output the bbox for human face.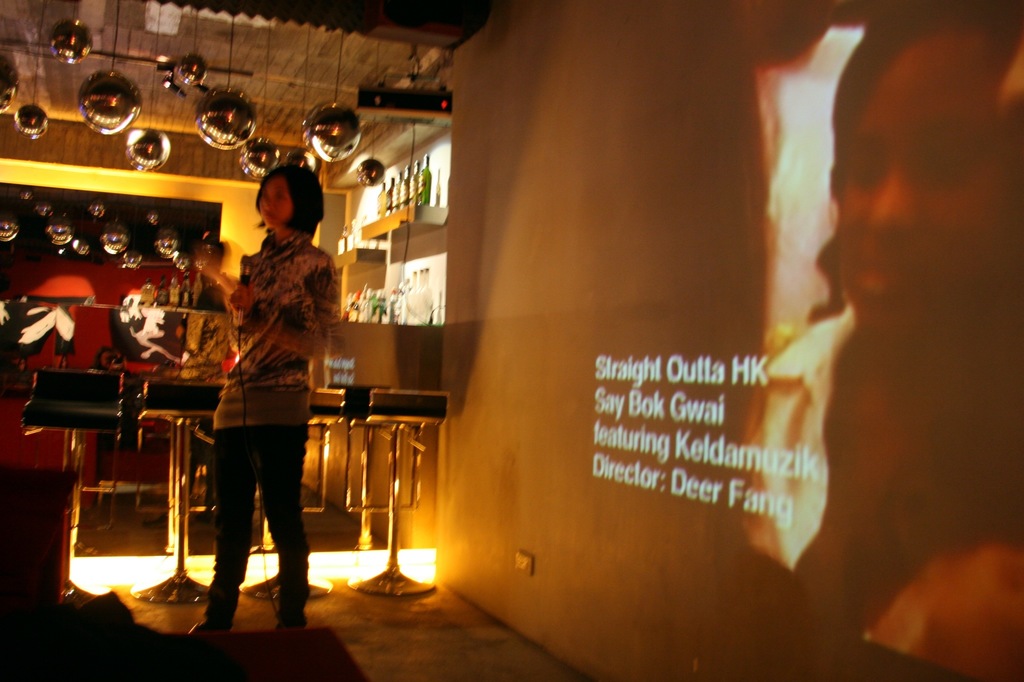
257:180:291:230.
